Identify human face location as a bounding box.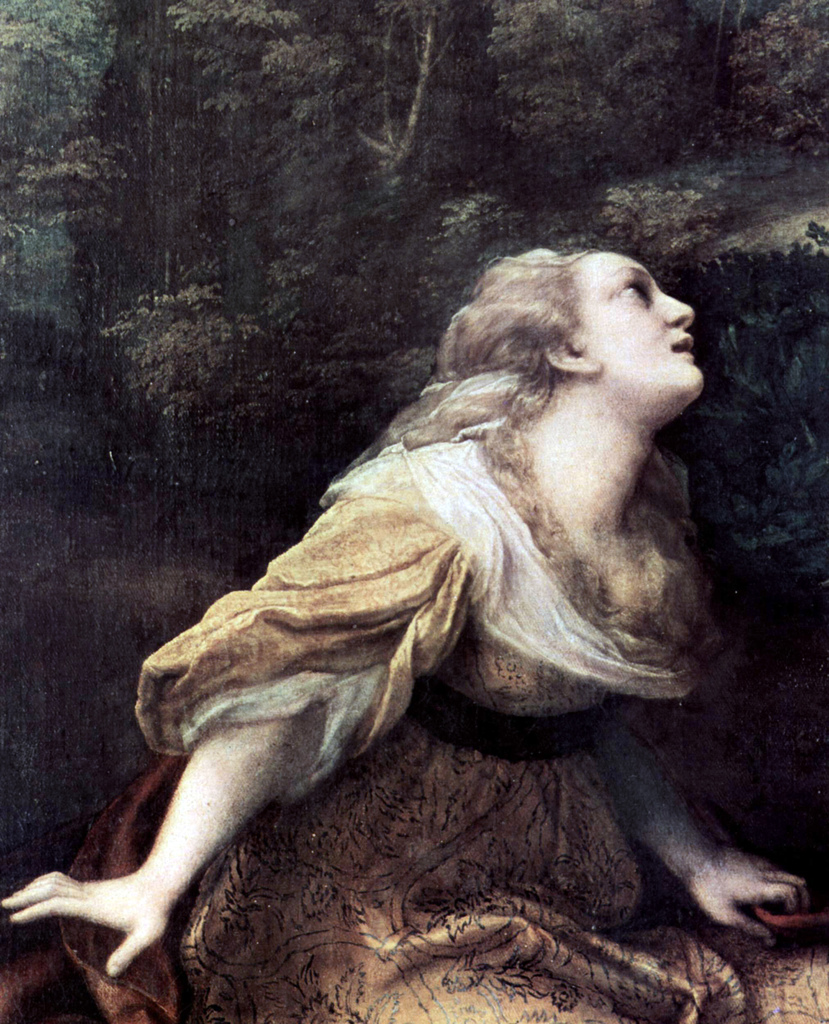
rect(596, 246, 700, 396).
